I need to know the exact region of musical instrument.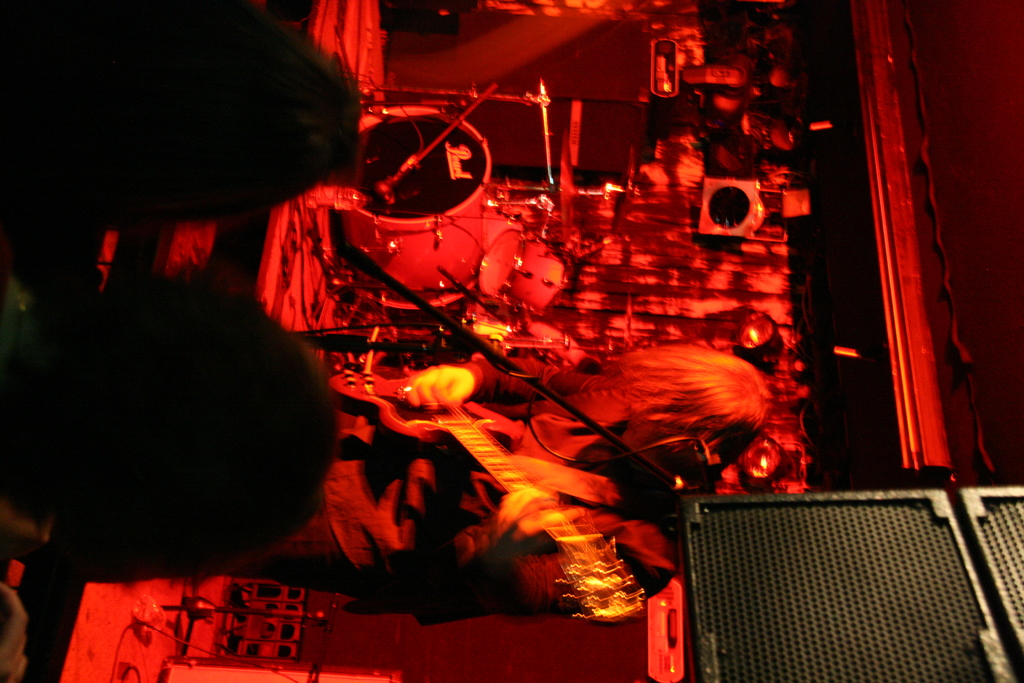
Region: crop(332, 357, 644, 629).
